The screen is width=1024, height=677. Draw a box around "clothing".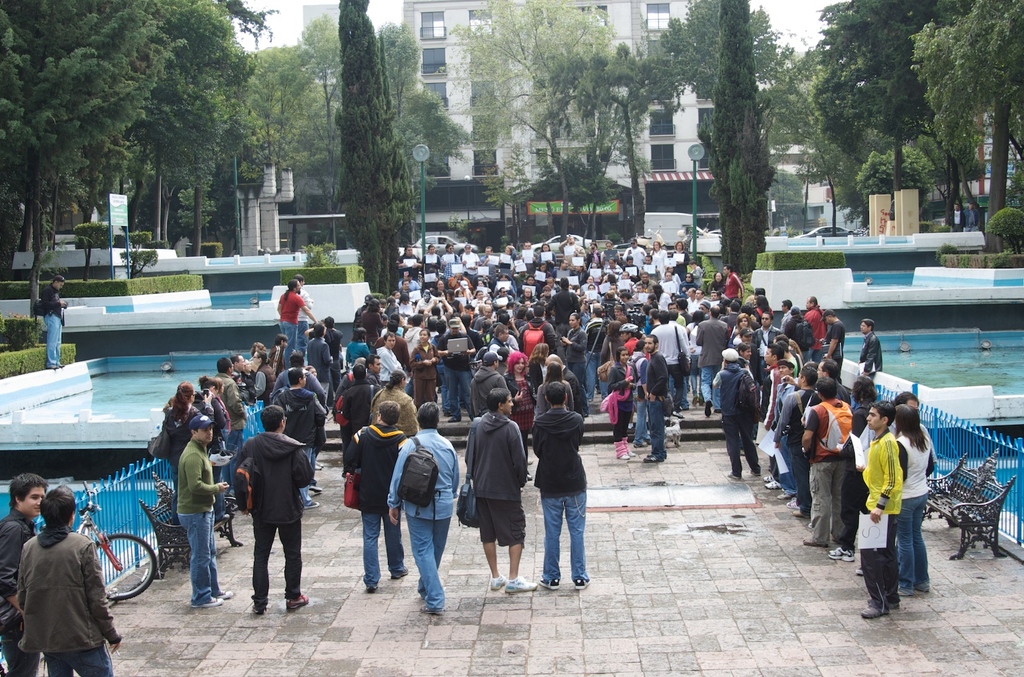
detection(714, 356, 768, 470).
